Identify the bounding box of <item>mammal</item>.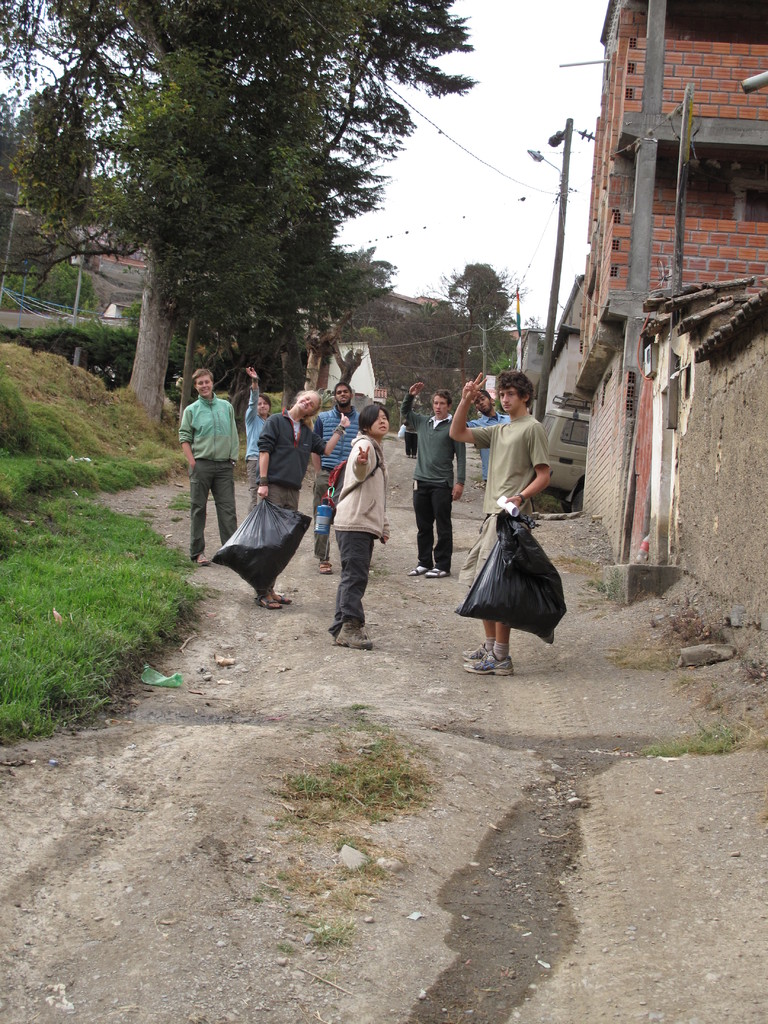
locate(316, 383, 363, 560).
